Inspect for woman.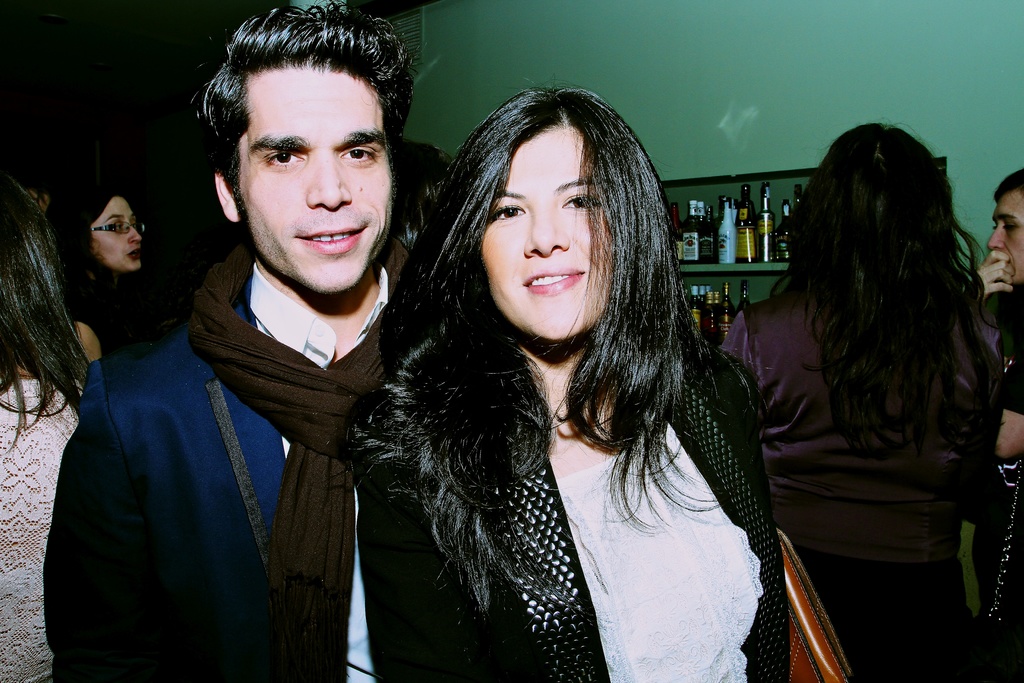
Inspection: bbox=[268, 88, 799, 682].
